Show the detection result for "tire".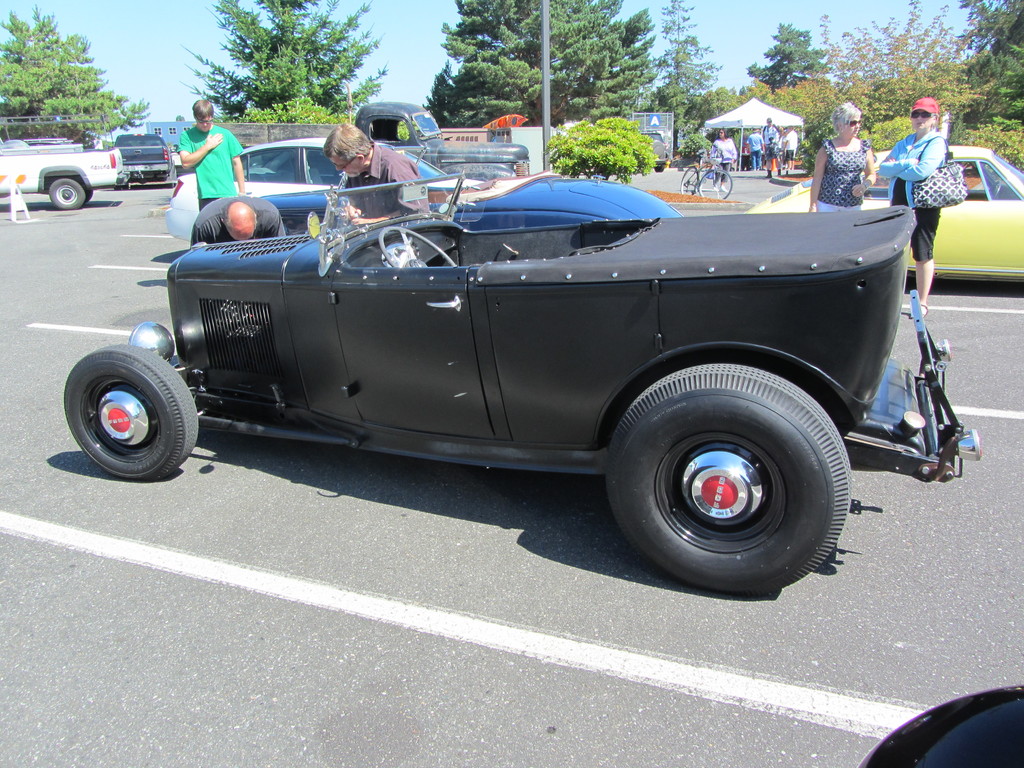
crop(49, 182, 88, 207).
